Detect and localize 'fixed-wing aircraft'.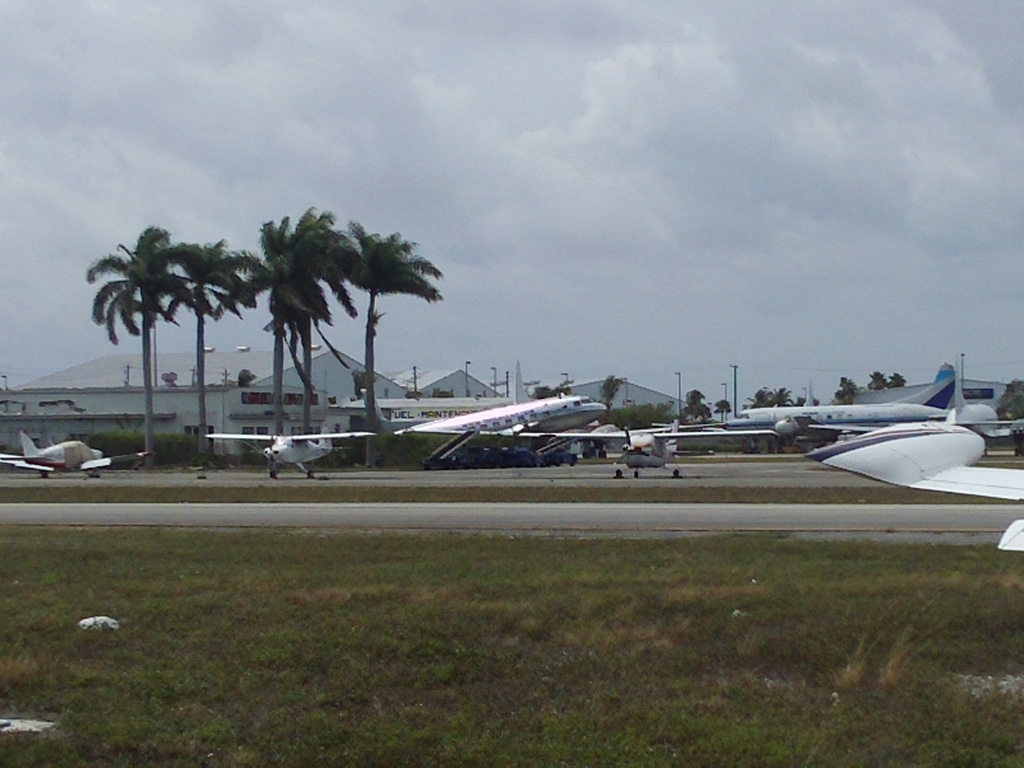
Localized at region(206, 417, 387, 482).
